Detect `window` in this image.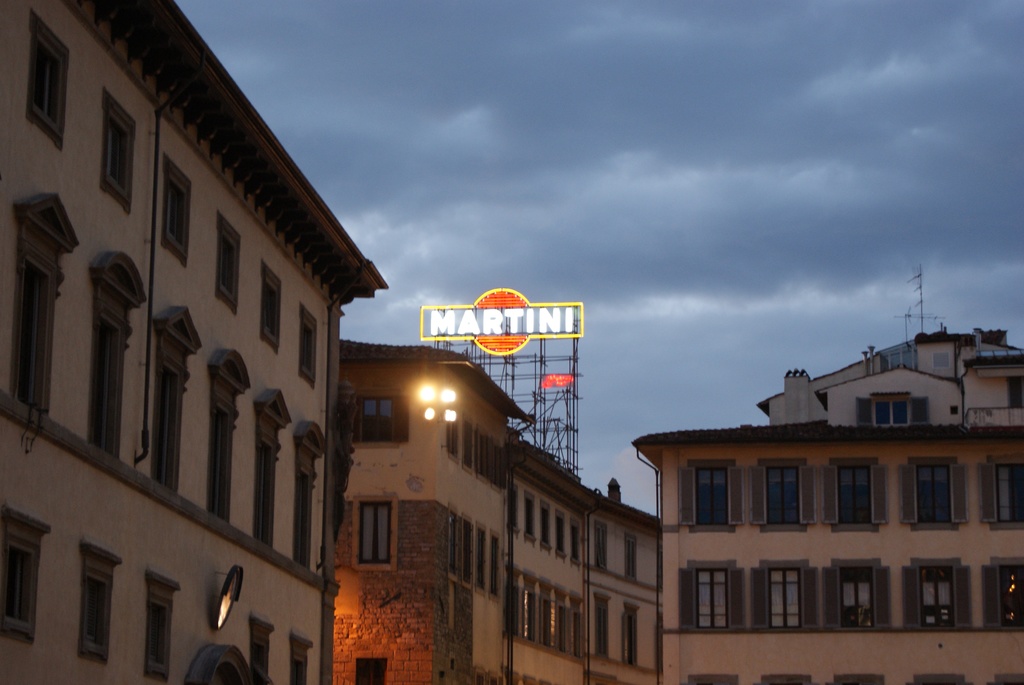
Detection: l=253, t=385, r=294, b=545.
